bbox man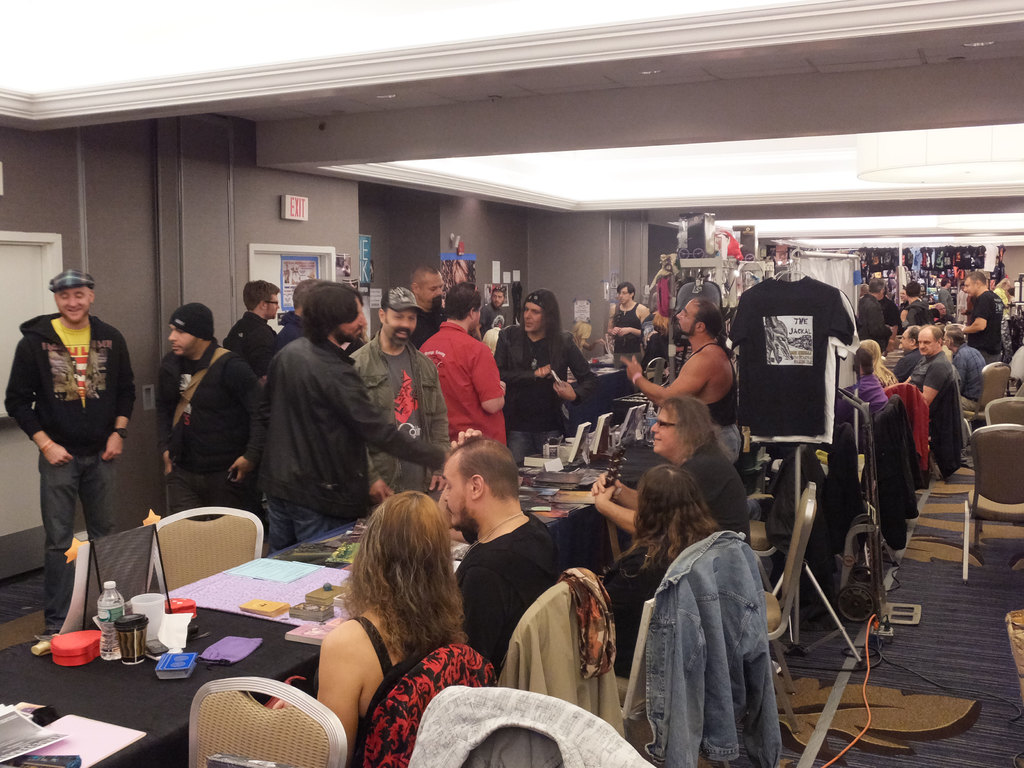
<bbox>219, 280, 277, 373</bbox>
